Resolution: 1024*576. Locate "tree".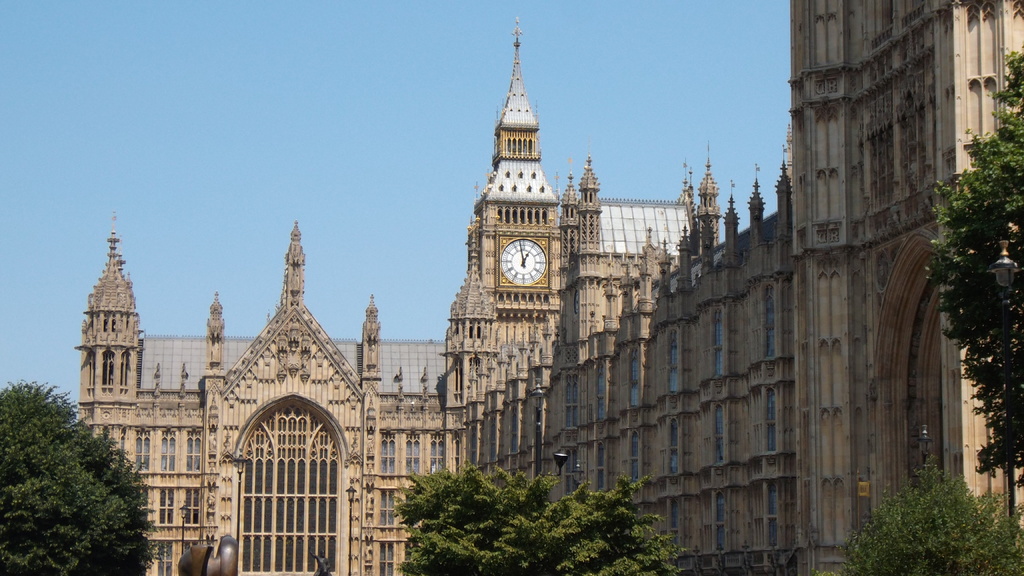
left=924, top=44, right=1023, bottom=494.
